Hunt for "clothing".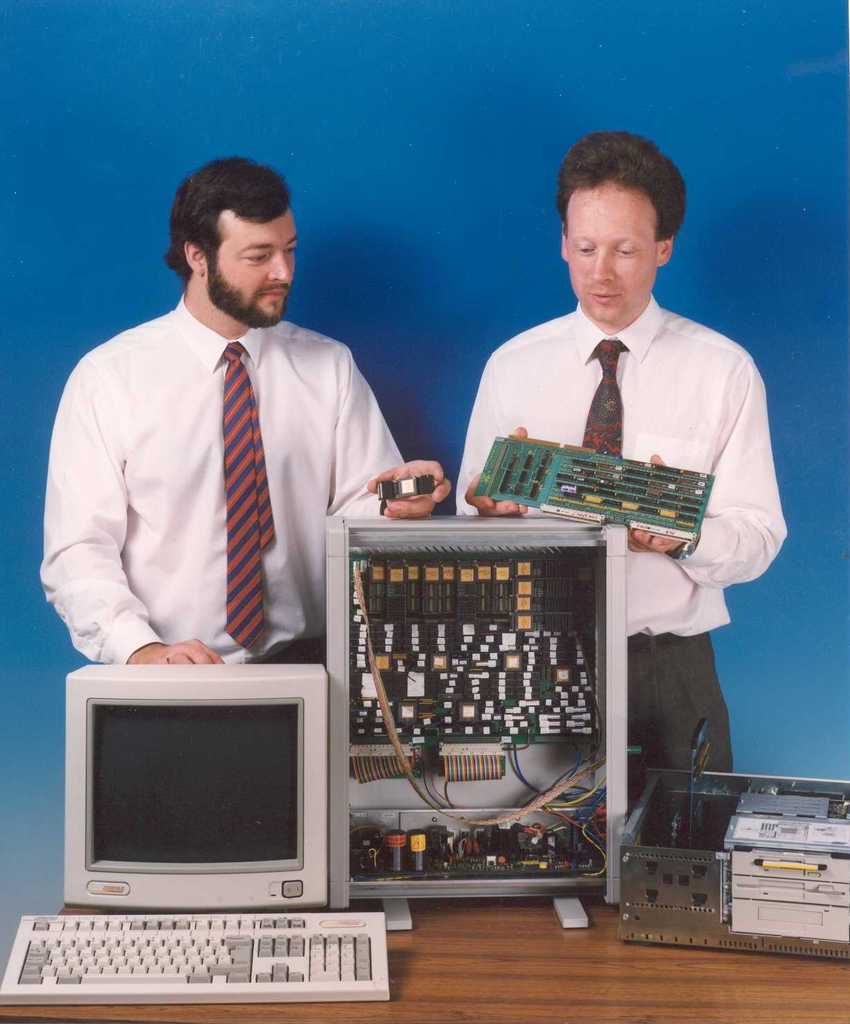
Hunted down at bbox(37, 254, 398, 727).
